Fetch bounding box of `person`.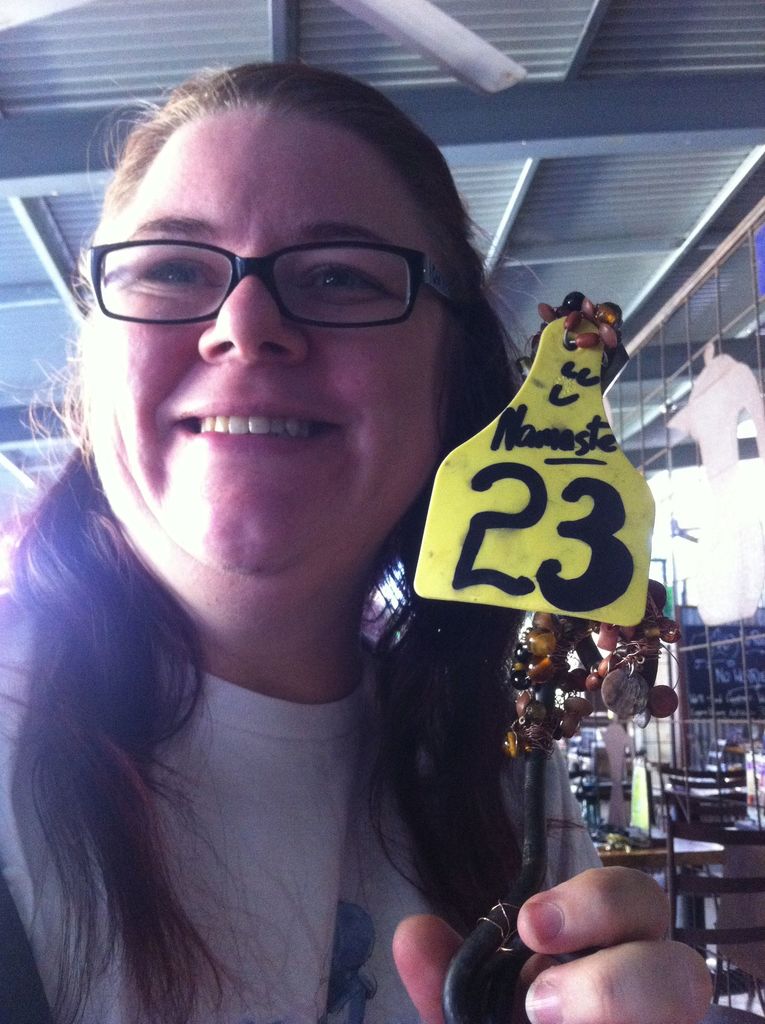
Bbox: rect(0, 49, 708, 1023).
